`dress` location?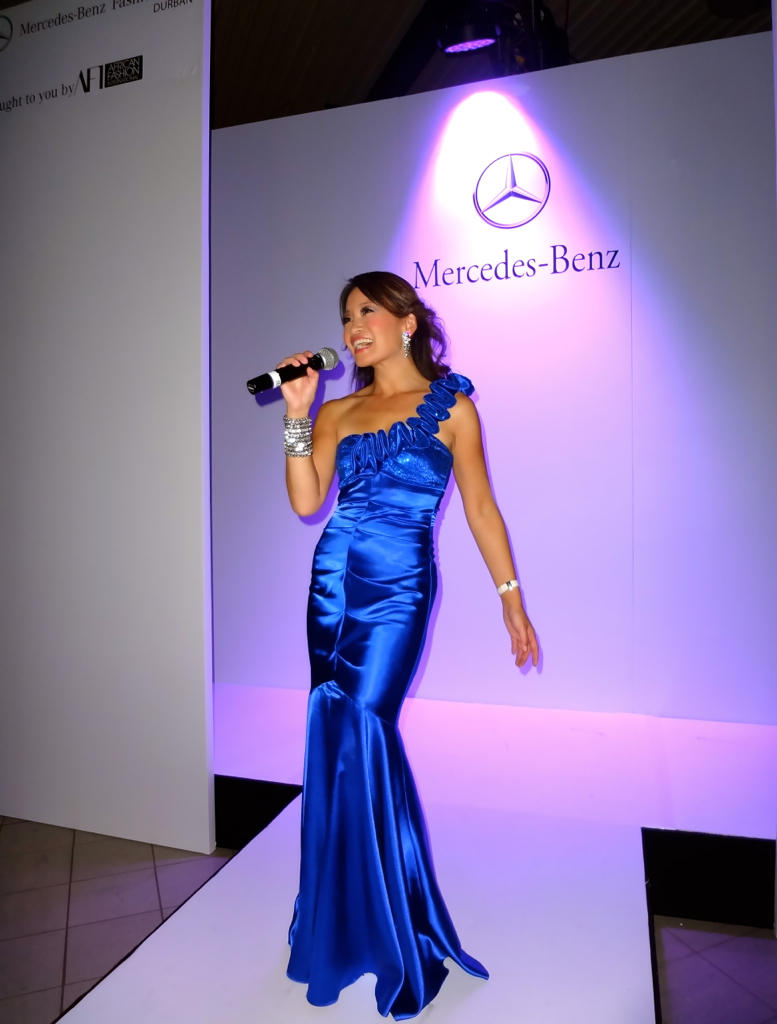
<region>278, 337, 504, 991</region>
